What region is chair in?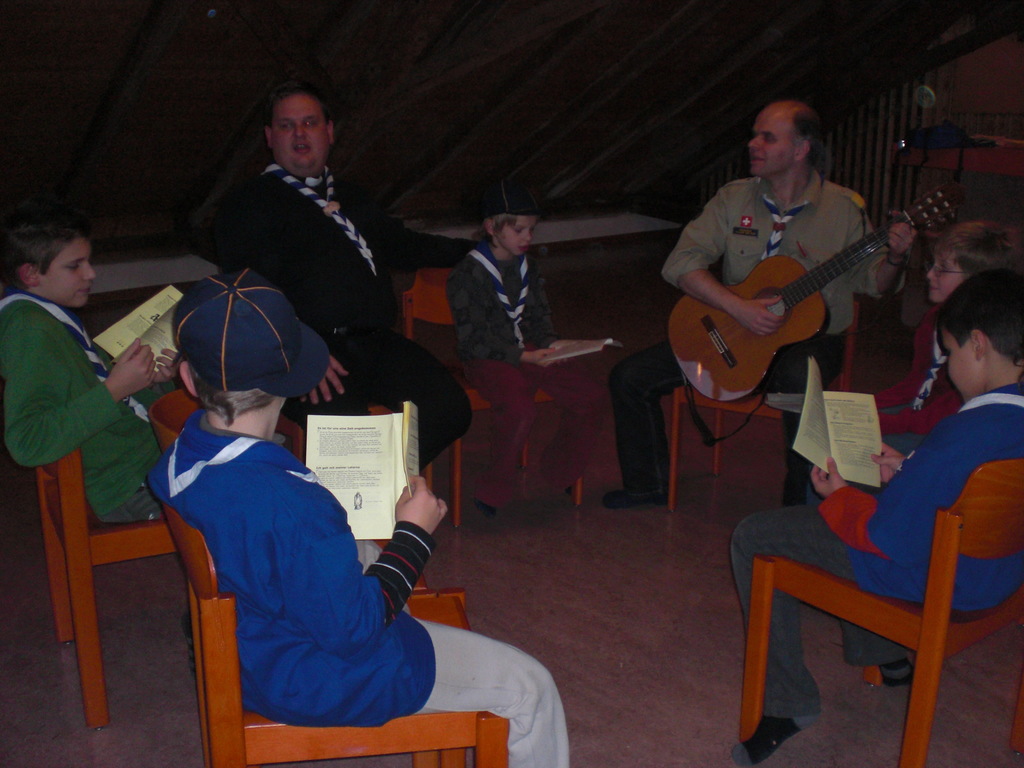
153,390,303,463.
